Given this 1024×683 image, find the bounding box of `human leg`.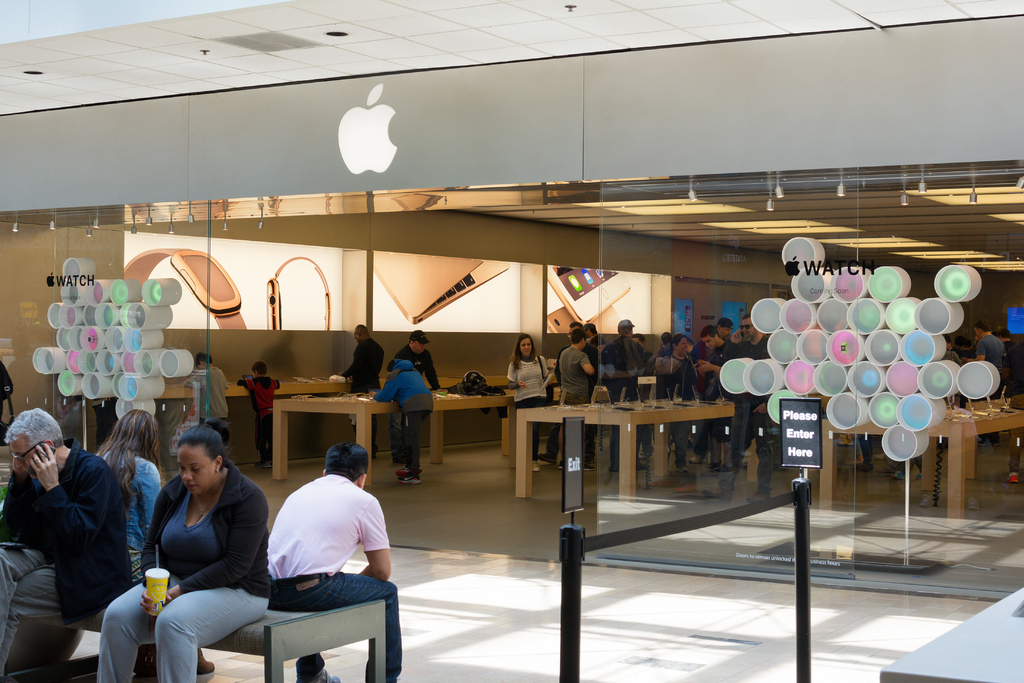
BBox(390, 402, 435, 469).
